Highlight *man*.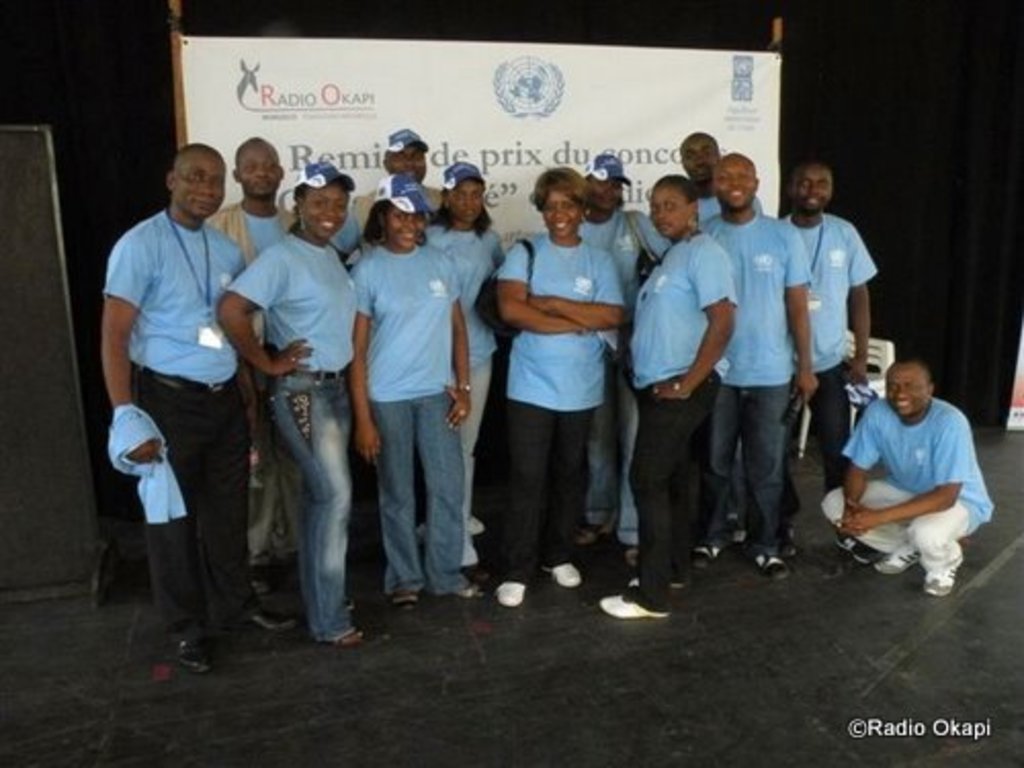
Highlighted region: [left=678, top=129, right=760, bottom=223].
